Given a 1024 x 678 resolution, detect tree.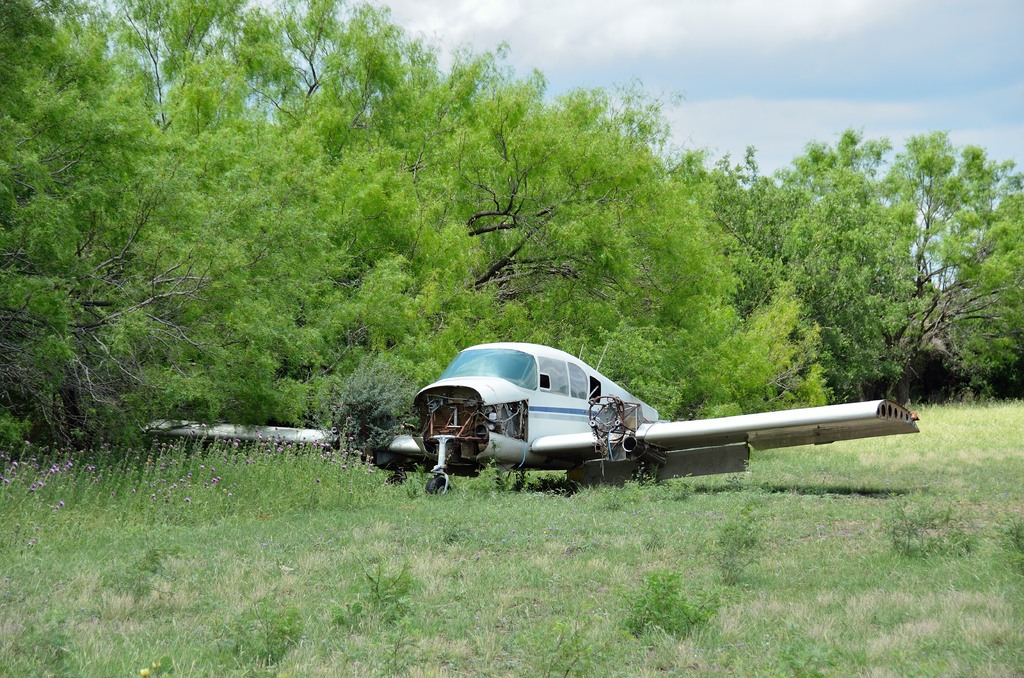
<bbox>770, 128, 1023, 401</bbox>.
